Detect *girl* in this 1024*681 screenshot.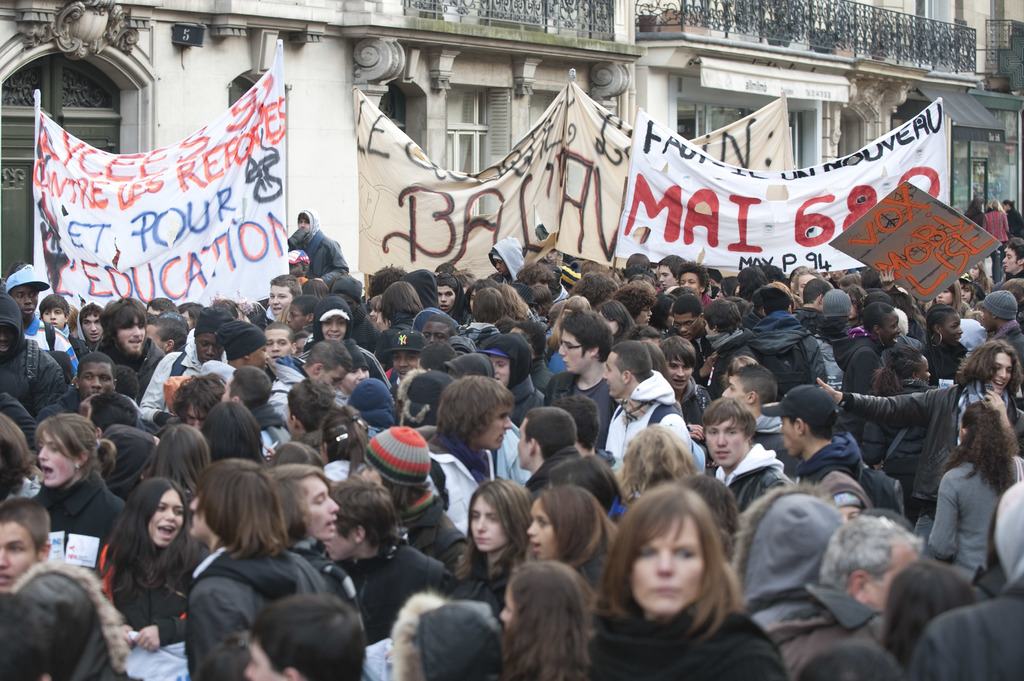
Detection: Rect(643, 298, 673, 339).
